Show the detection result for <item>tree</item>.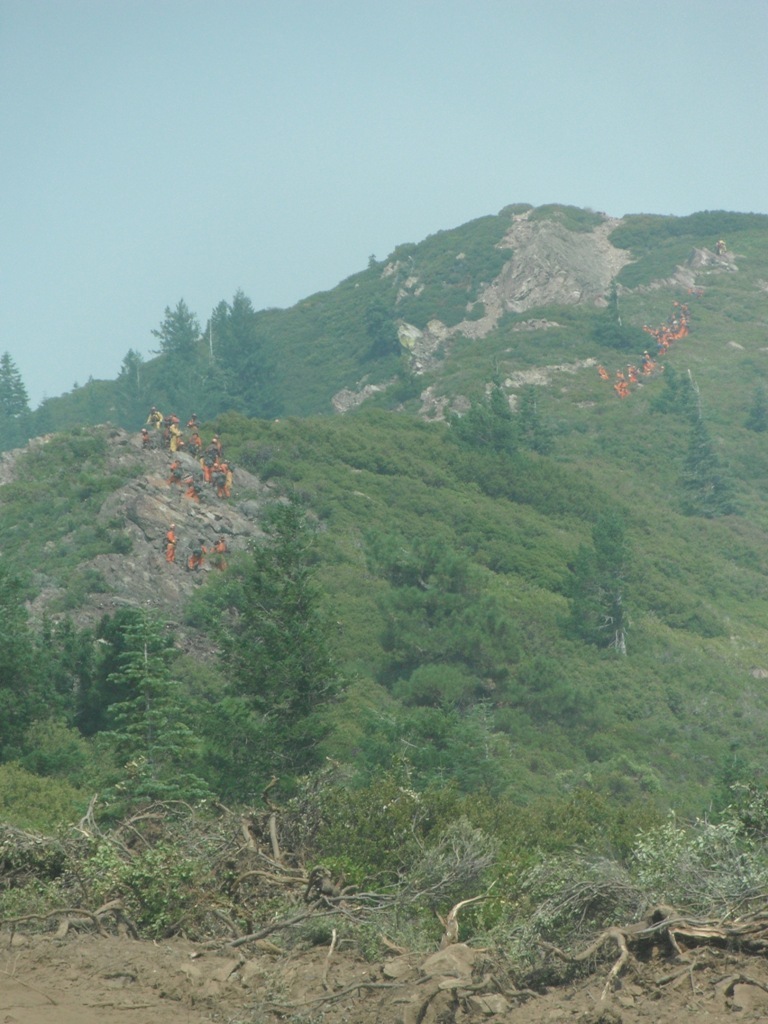
left=378, top=527, right=525, bottom=712.
